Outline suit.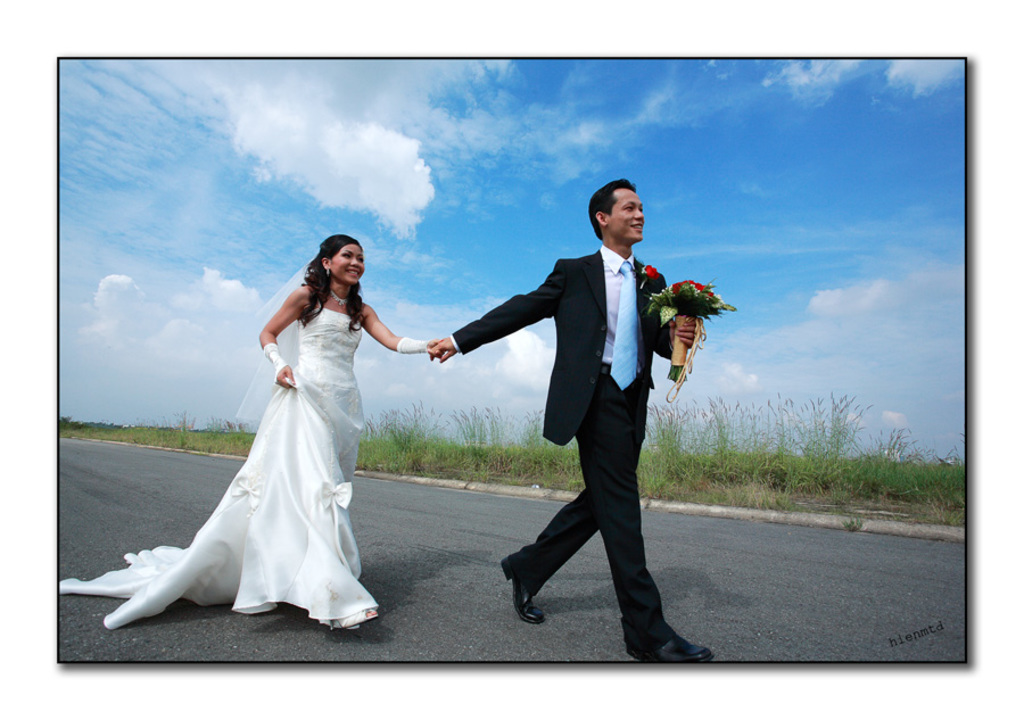
Outline: (471,184,703,640).
